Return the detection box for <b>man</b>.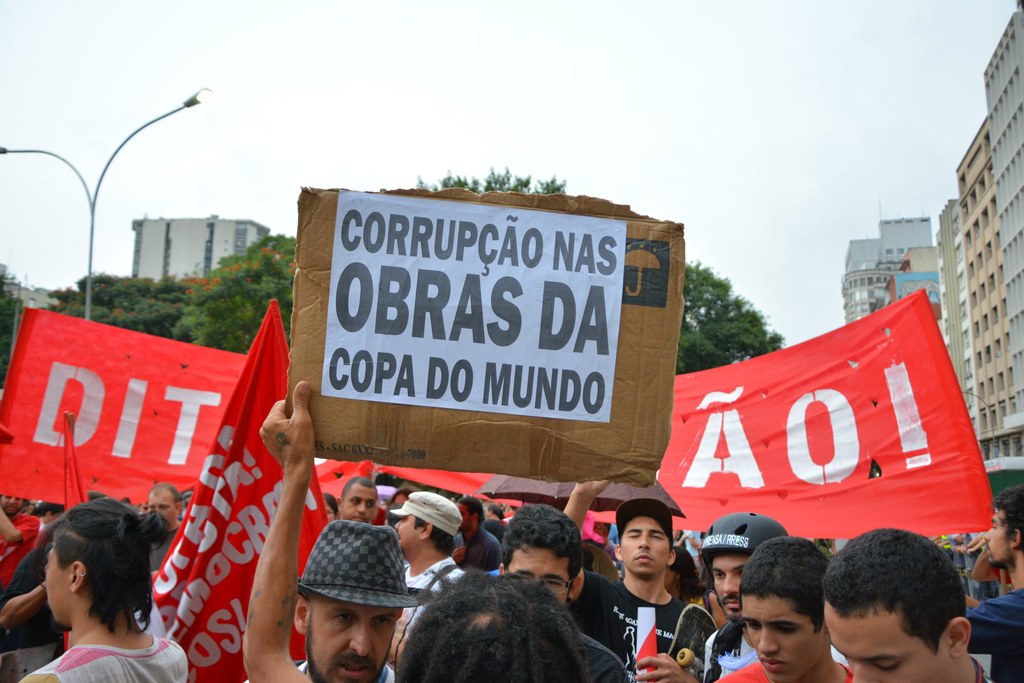
BBox(147, 481, 186, 581).
